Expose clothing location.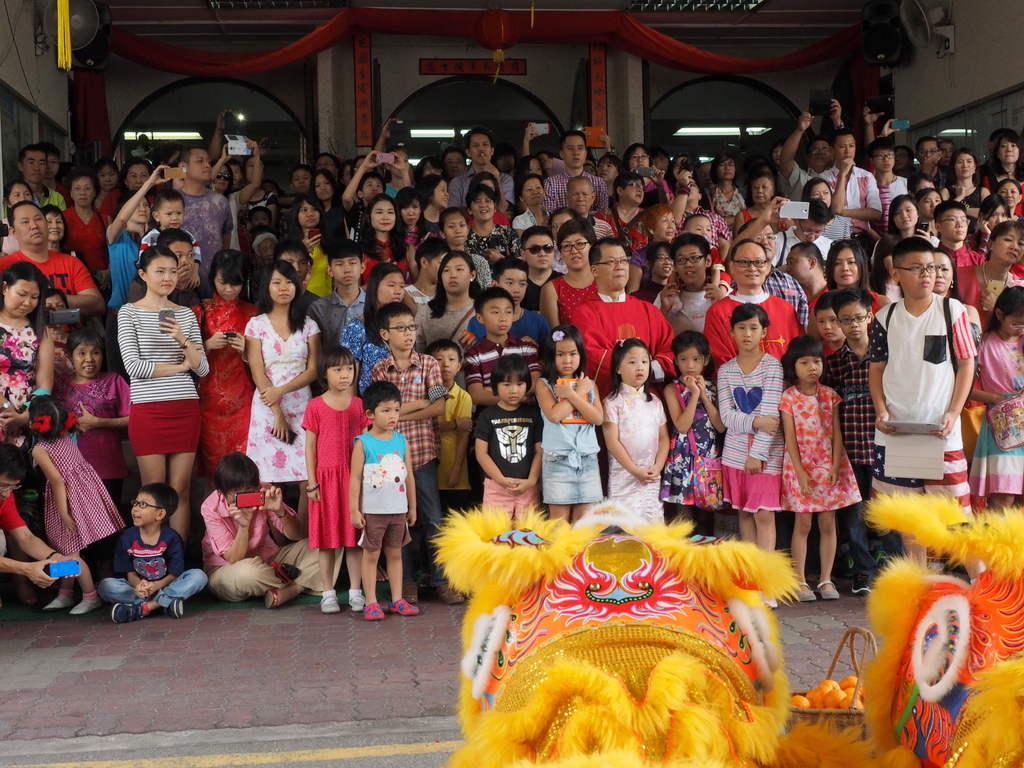
Exposed at l=600, t=198, r=650, b=269.
